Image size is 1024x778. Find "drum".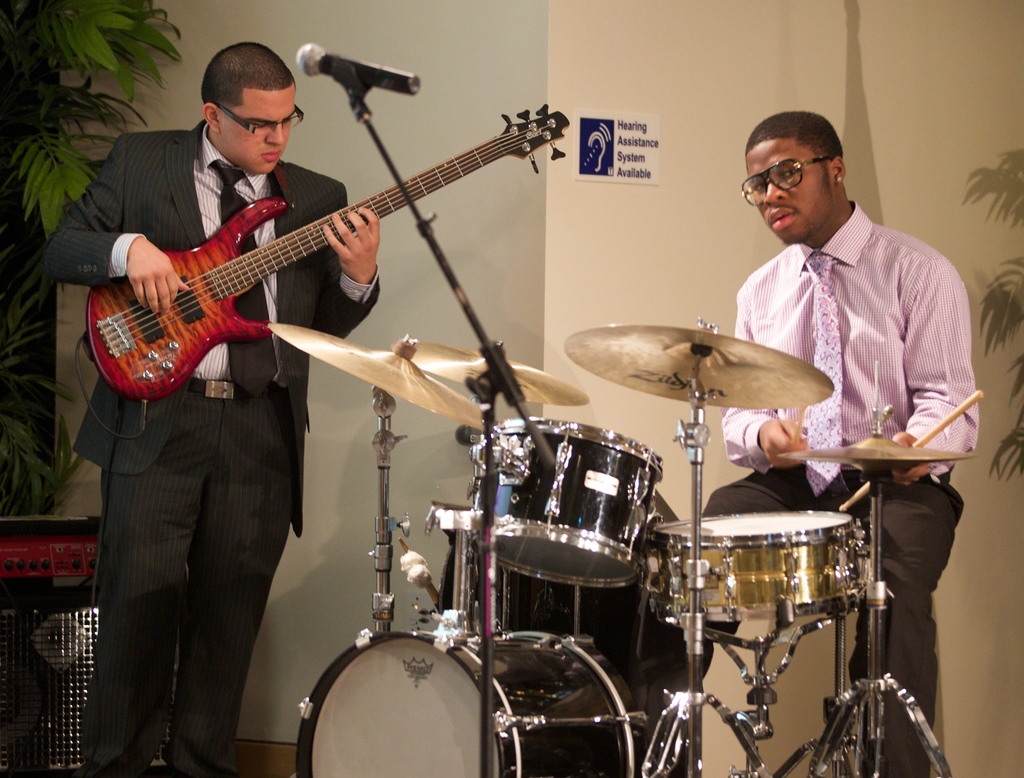
653:512:873:621.
